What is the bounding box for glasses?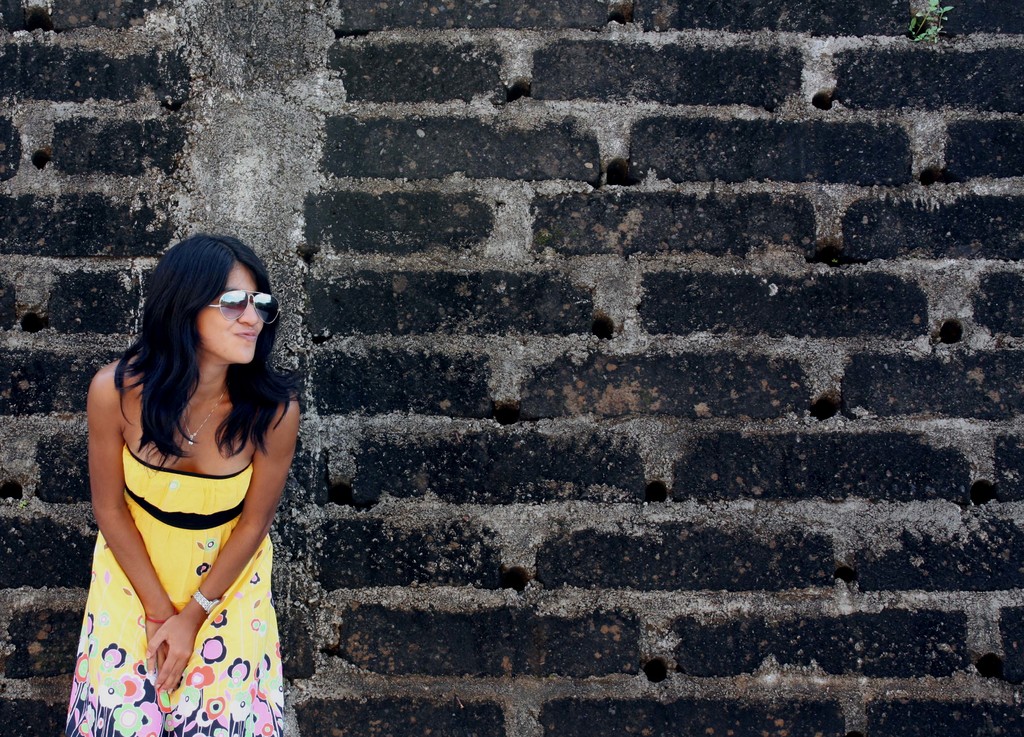
x1=207 y1=292 x2=278 y2=325.
